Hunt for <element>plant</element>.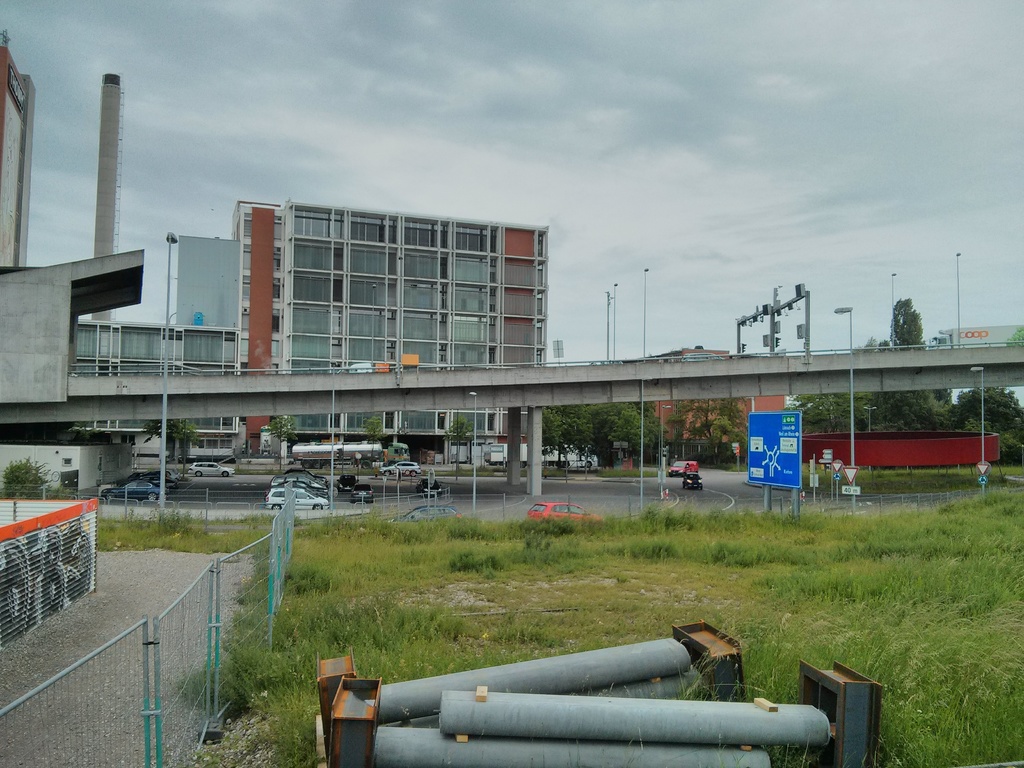
Hunted down at 715,455,753,474.
